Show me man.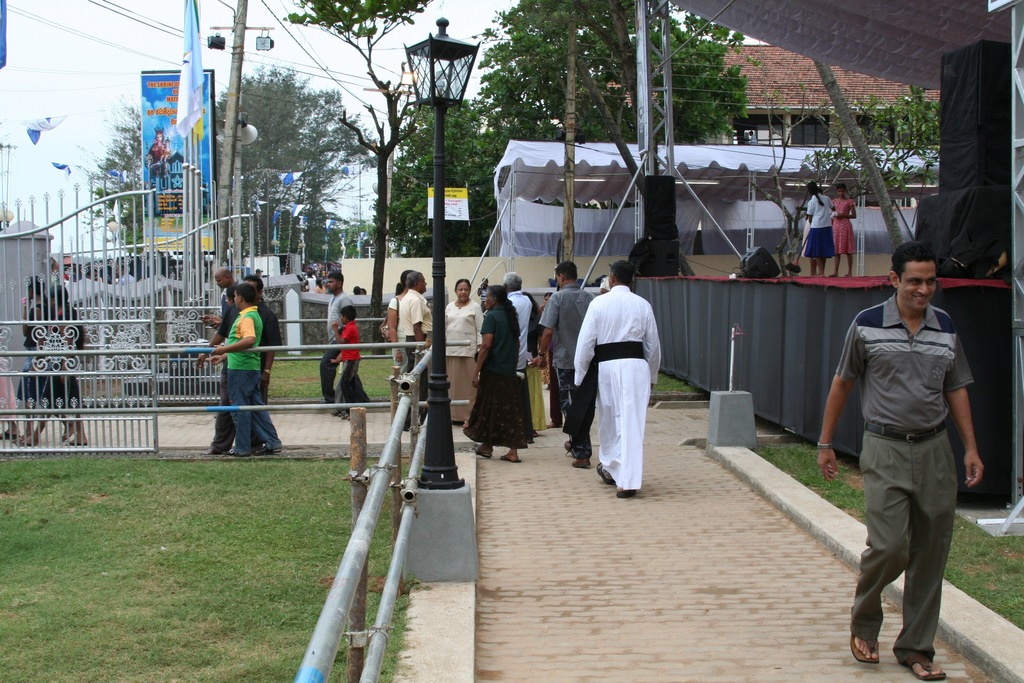
man is here: (193, 276, 285, 457).
